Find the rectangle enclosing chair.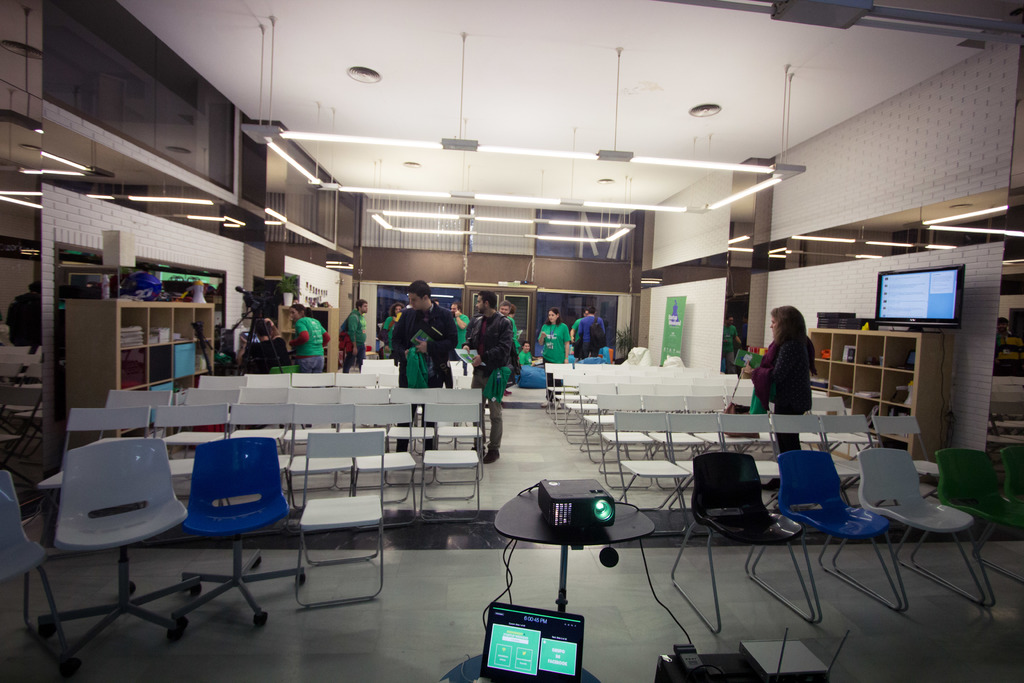
<box>835,445,991,610</box>.
